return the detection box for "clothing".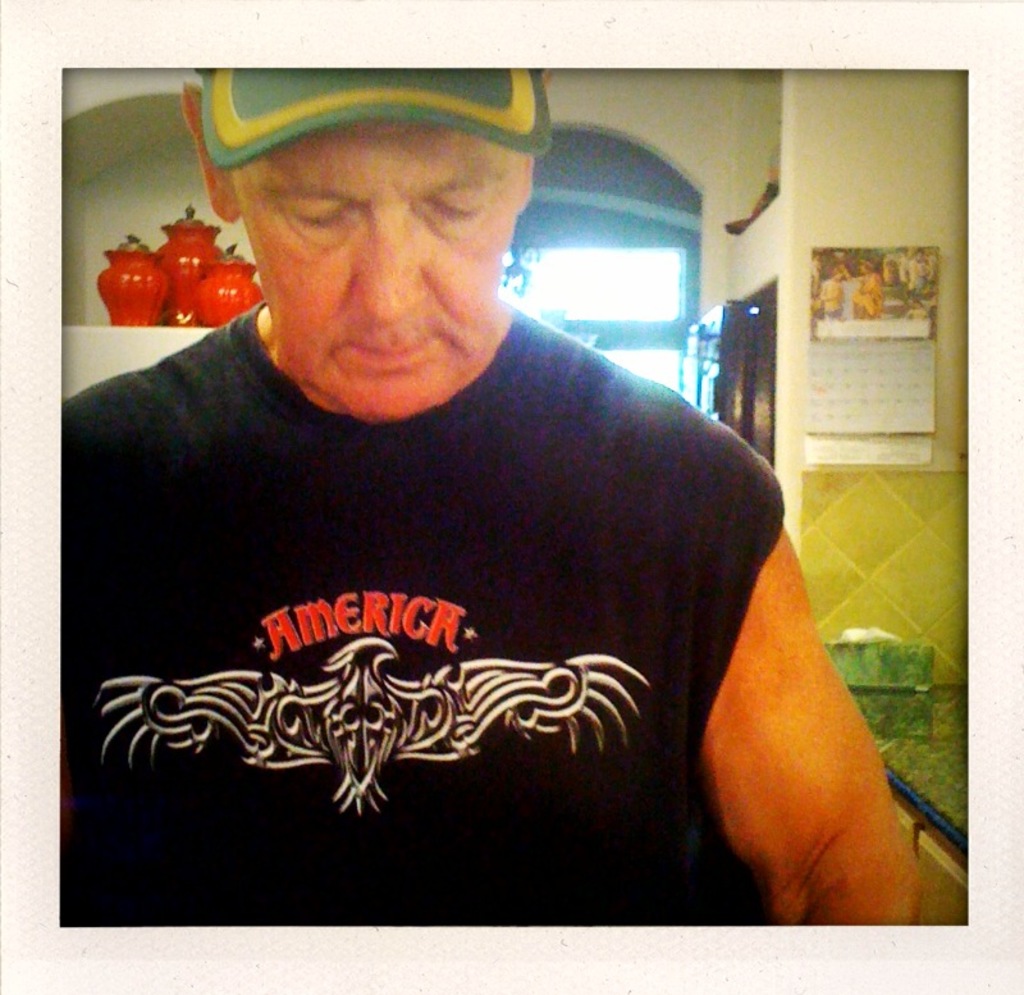
[58, 296, 829, 890].
